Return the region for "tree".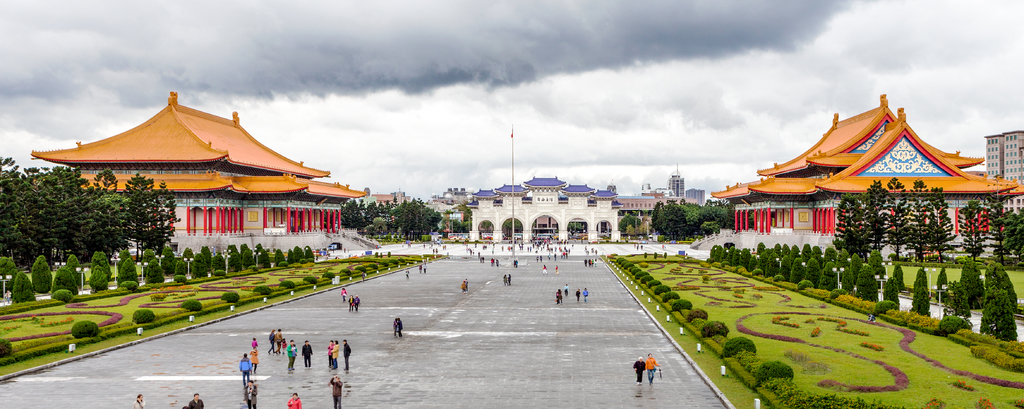
crop(905, 172, 930, 267).
